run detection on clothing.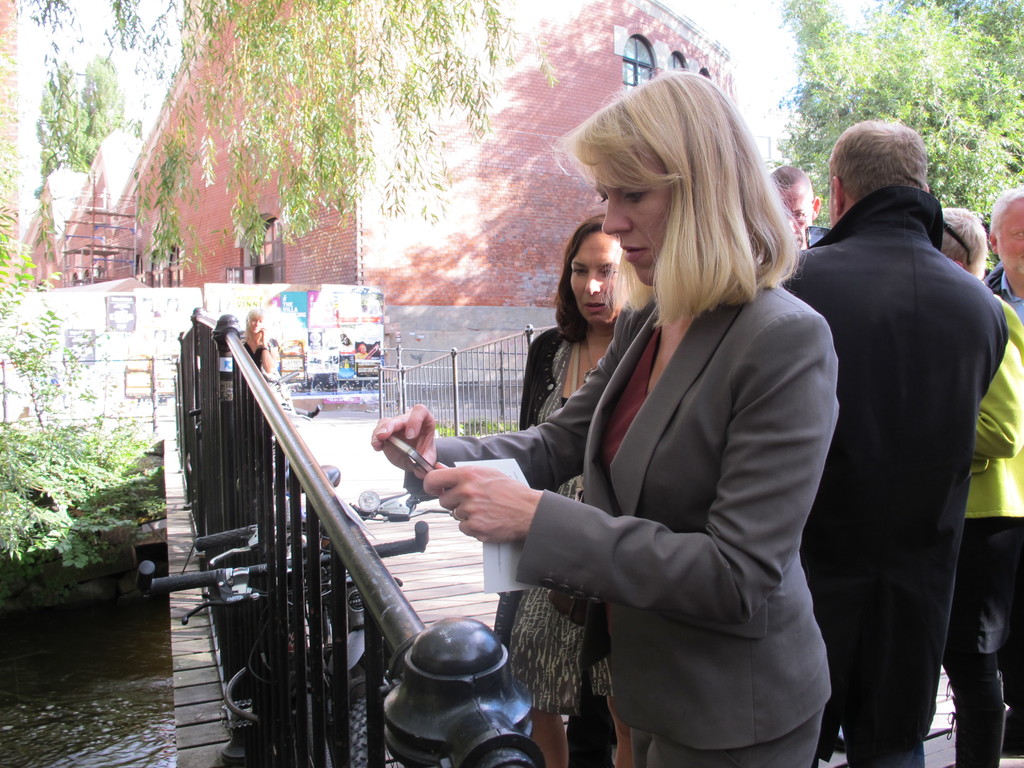
Result: select_region(780, 186, 1004, 767).
